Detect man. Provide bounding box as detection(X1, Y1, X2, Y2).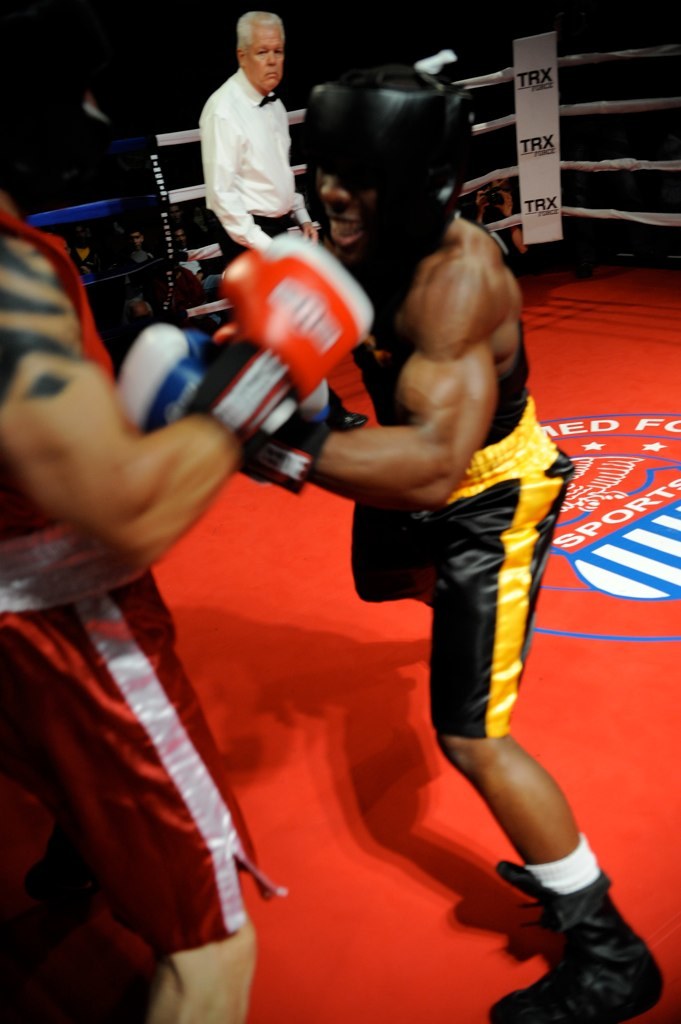
detection(202, 11, 366, 436).
